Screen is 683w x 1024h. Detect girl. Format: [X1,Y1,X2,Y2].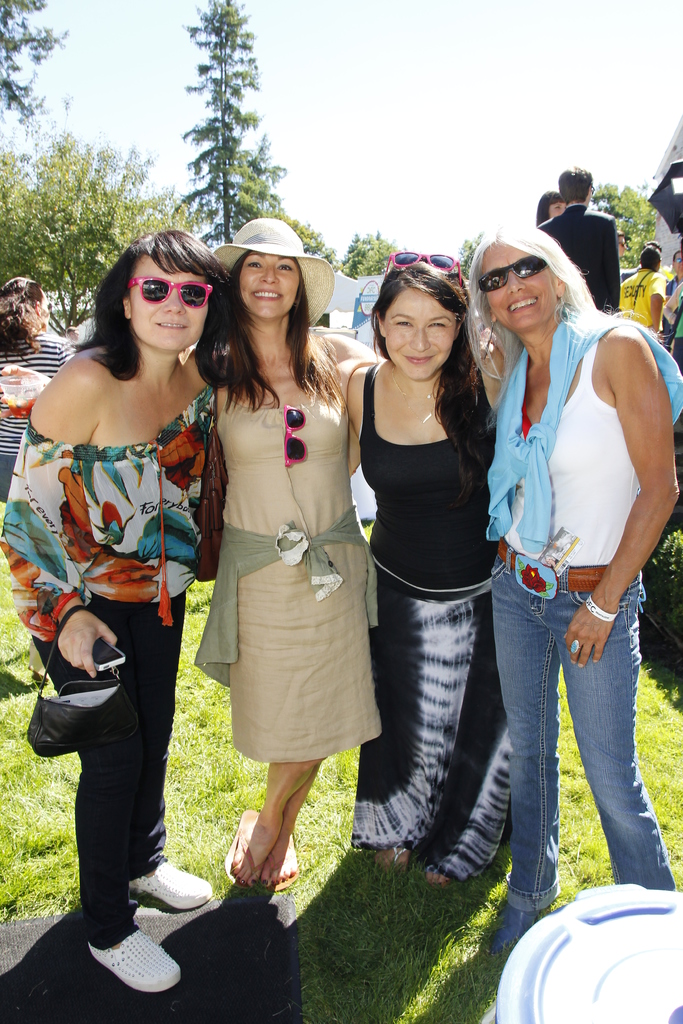
[484,227,681,964].
